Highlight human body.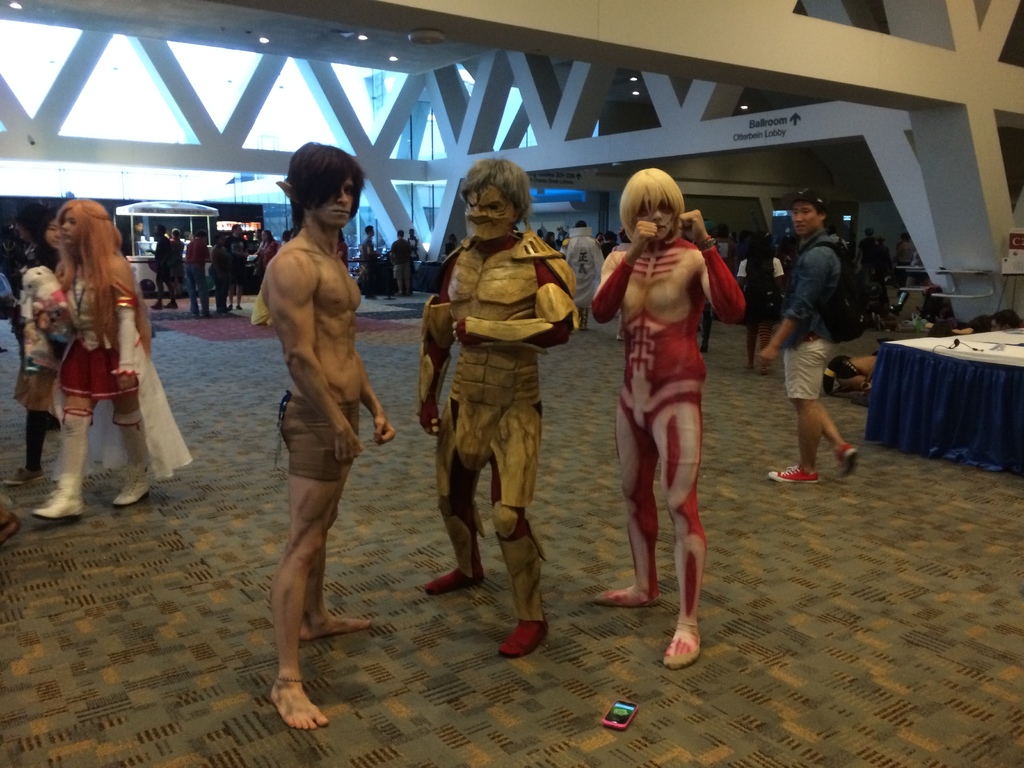
Highlighted region: region(170, 225, 182, 298).
